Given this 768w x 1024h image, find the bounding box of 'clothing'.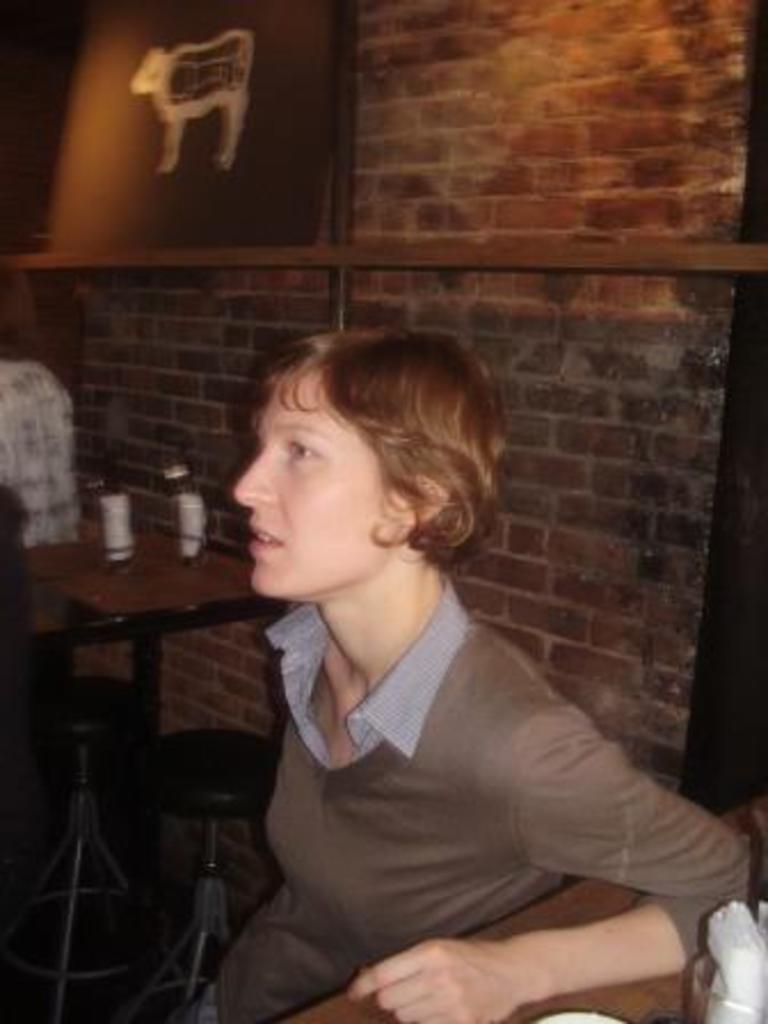
detection(190, 528, 711, 1023).
